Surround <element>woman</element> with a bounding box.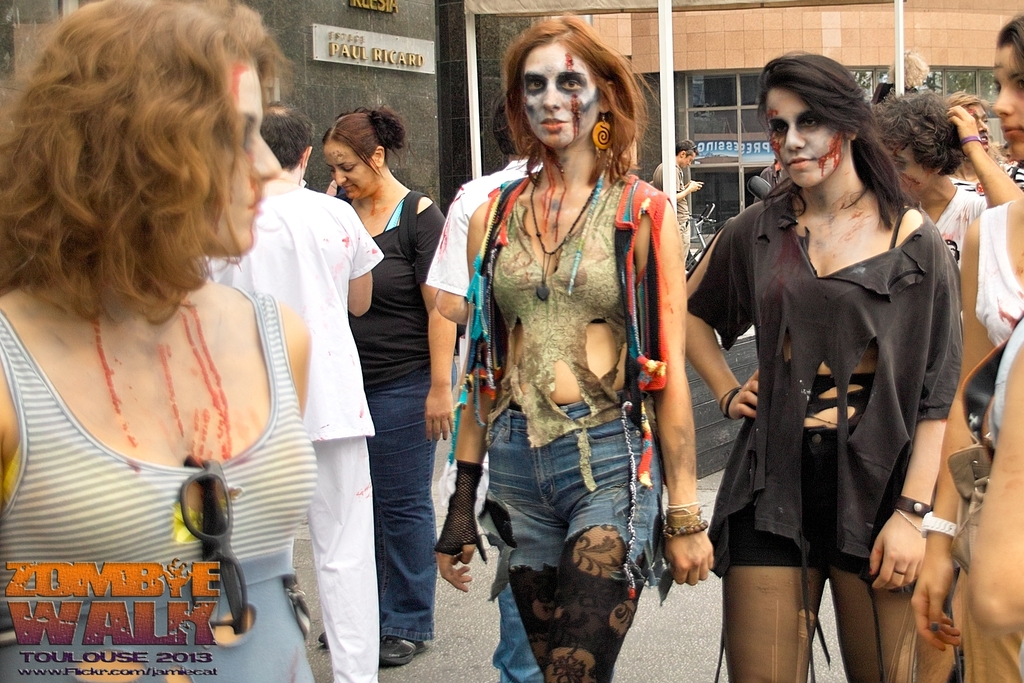
0:0:318:682.
